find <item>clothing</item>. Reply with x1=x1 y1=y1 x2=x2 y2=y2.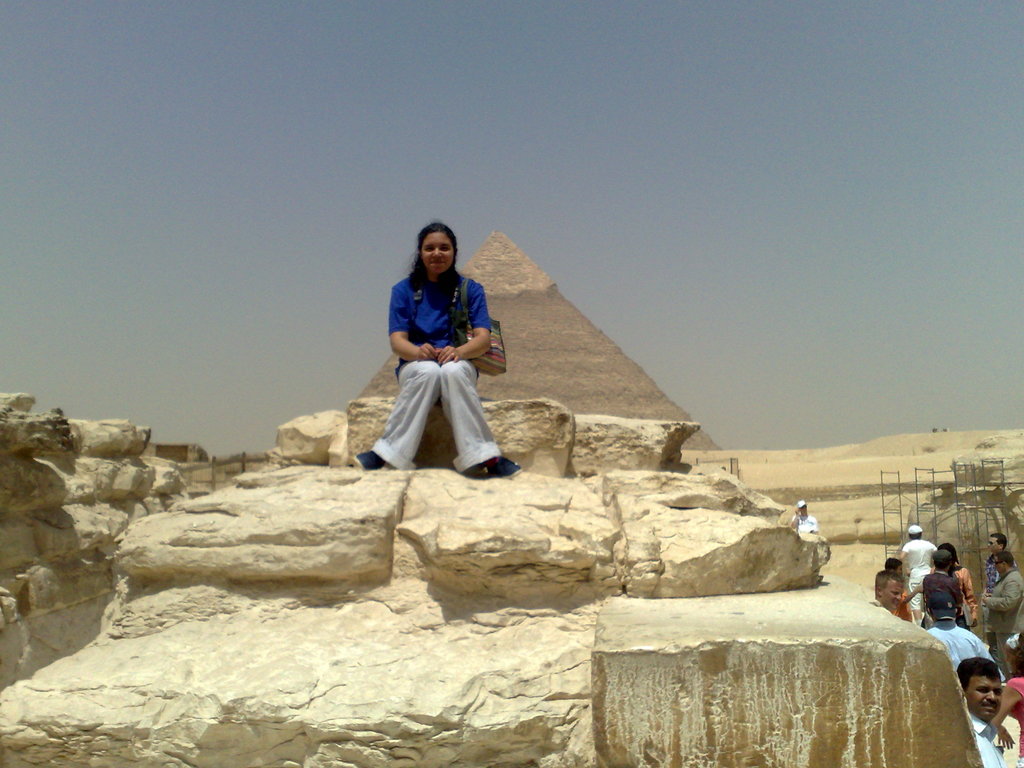
x1=380 y1=267 x2=507 y2=477.
